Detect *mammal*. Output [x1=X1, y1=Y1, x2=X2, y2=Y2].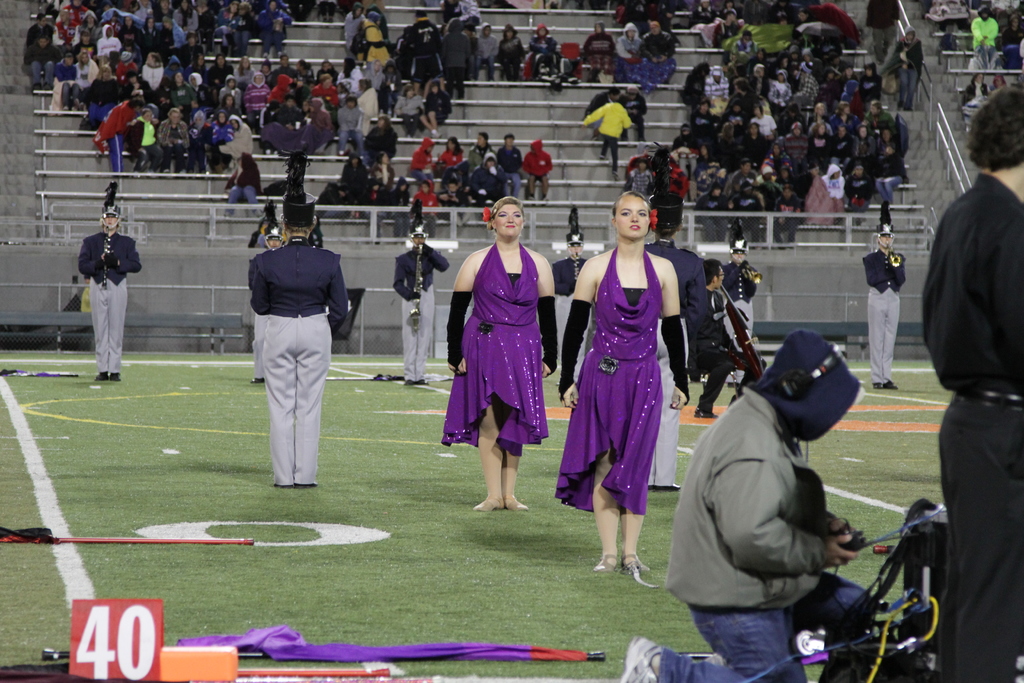
[x1=289, y1=0, x2=312, y2=23].
